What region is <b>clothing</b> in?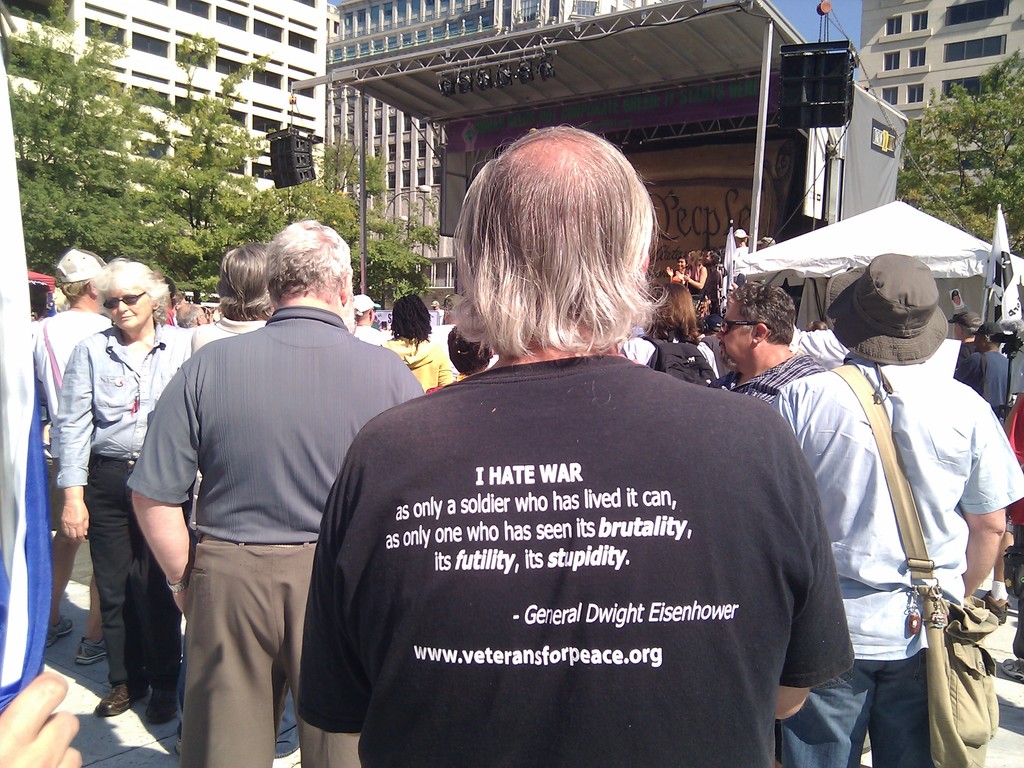
locate(941, 341, 989, 392).
